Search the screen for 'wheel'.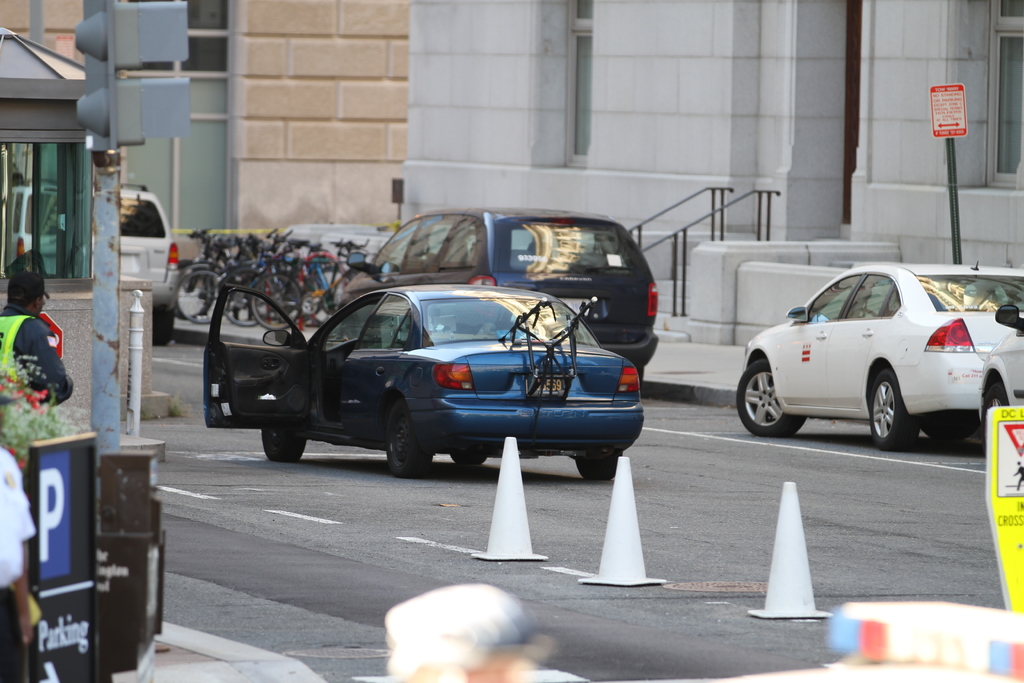
Found at x1=870 y1=371 x2=918 y2=451.
